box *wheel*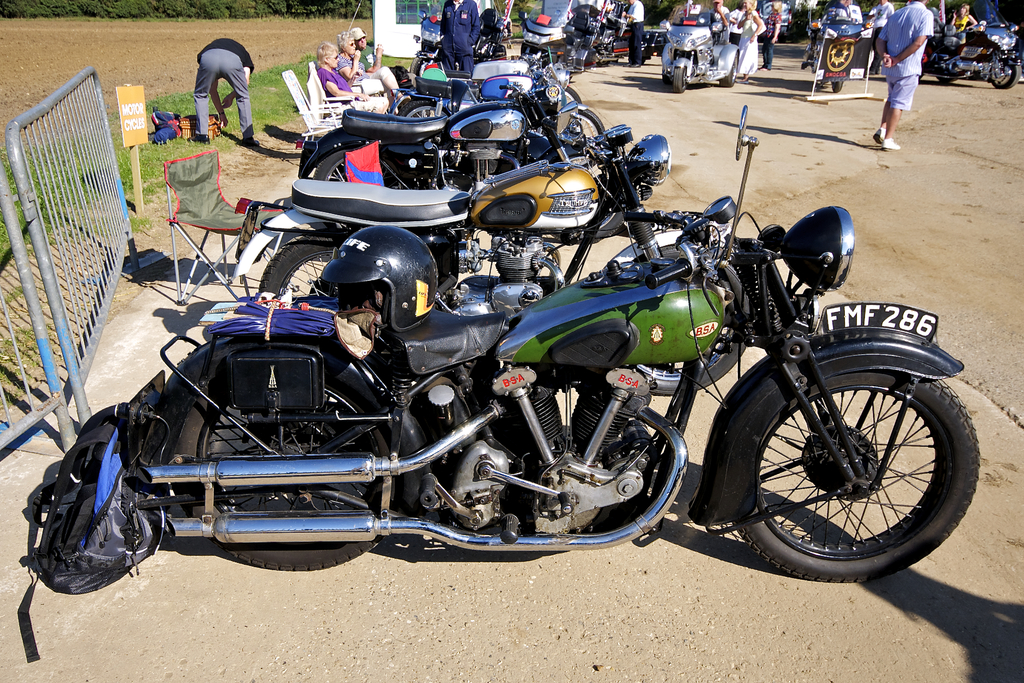
x1=673, y1=67, x2=685, y2=93
